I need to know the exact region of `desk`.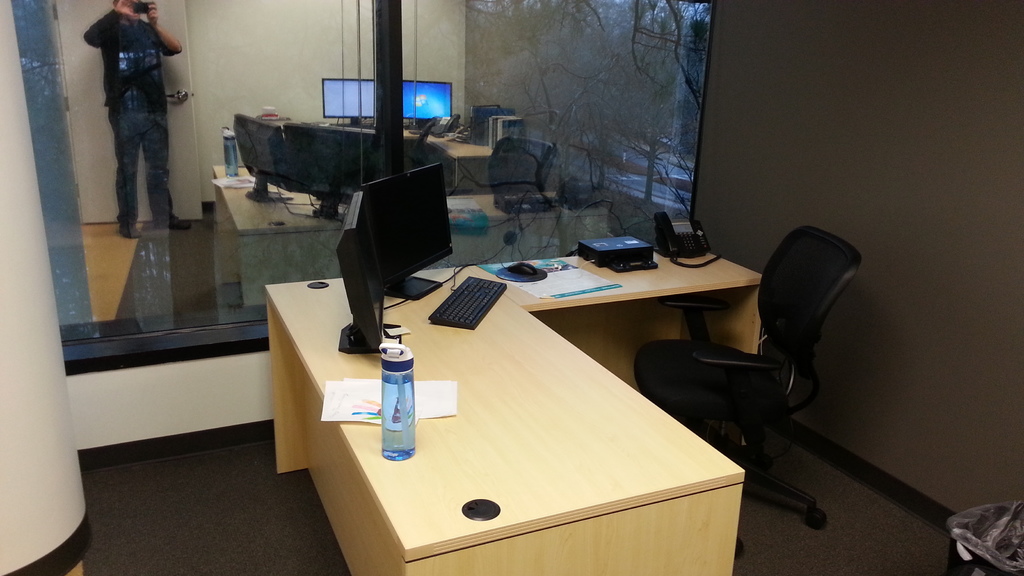
Region: <box>243,192,804,567</box>.
